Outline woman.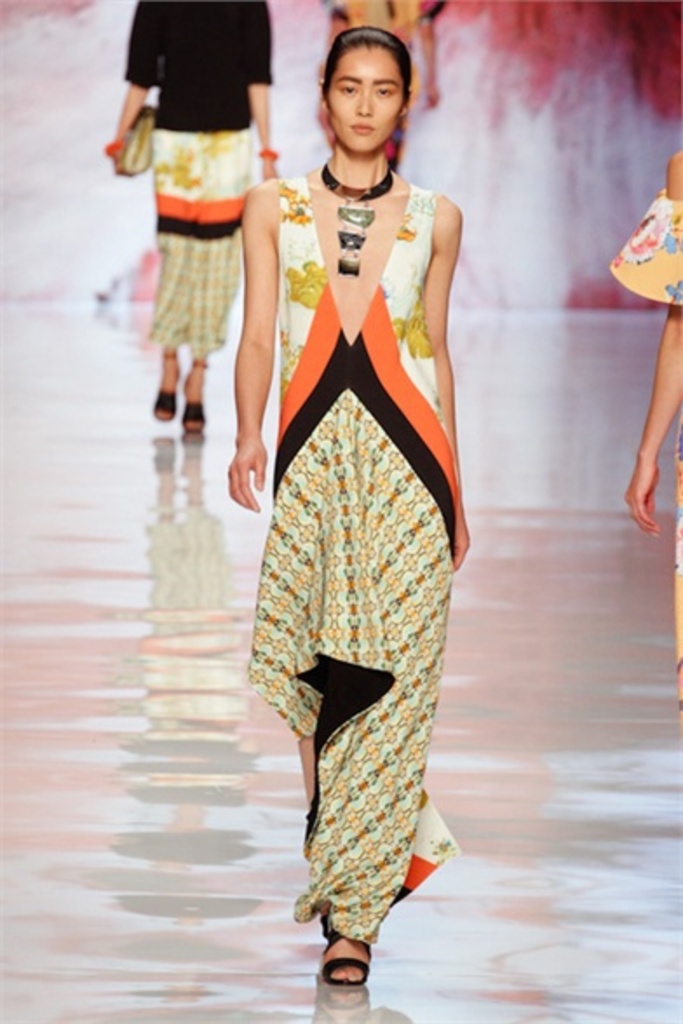
Outline: crop(106, 0, 287, 441).
